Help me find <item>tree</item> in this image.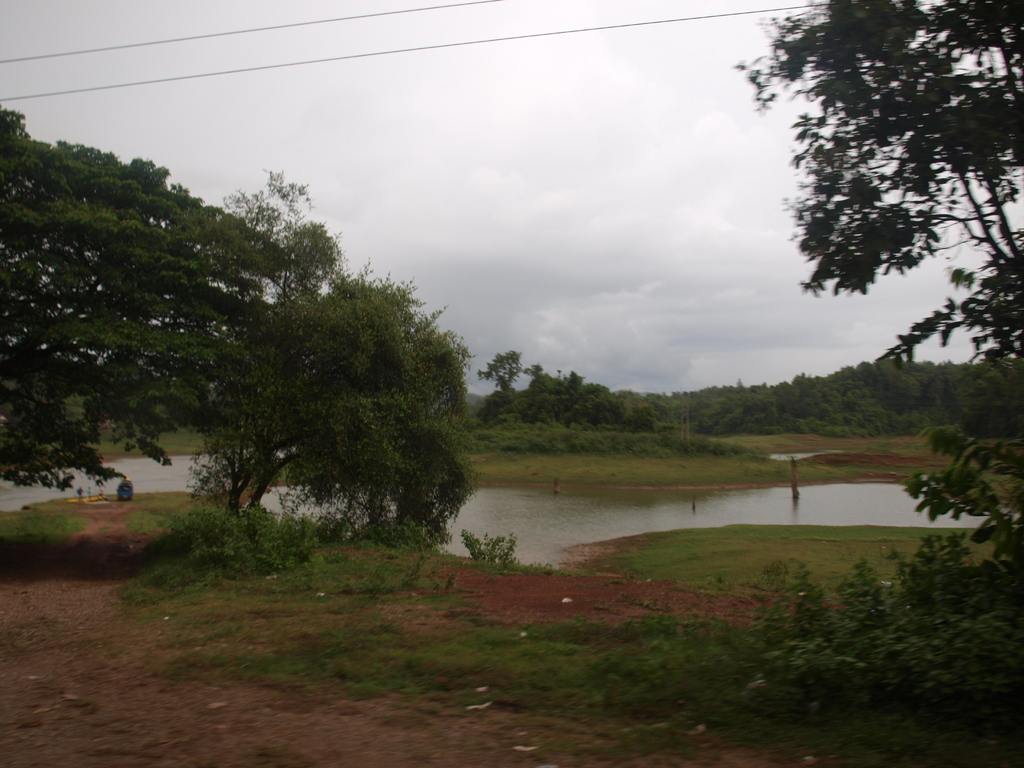
Found it: pyautogui.locateOnScreen(740, 0, 1023, 563).
